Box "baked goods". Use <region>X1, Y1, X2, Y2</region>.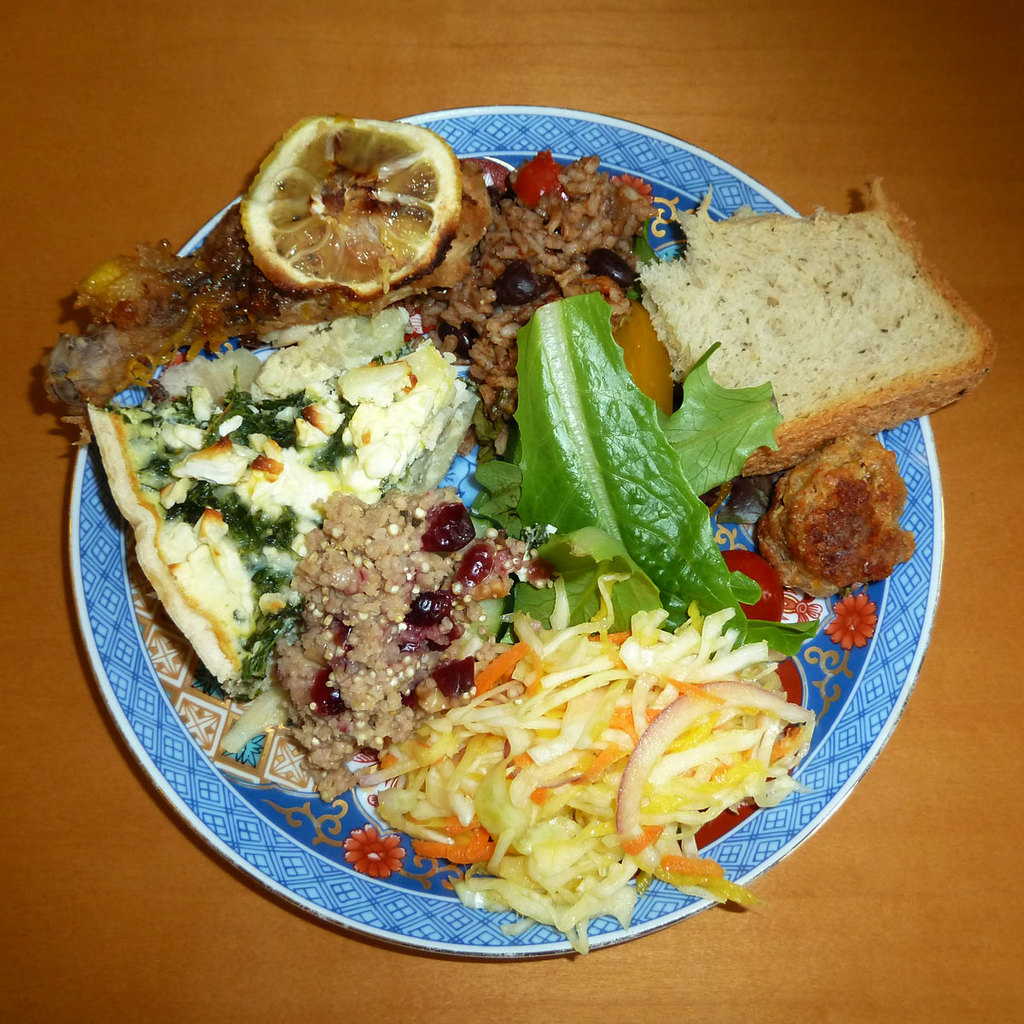
<region>756, 429, 922, 593</region>.
